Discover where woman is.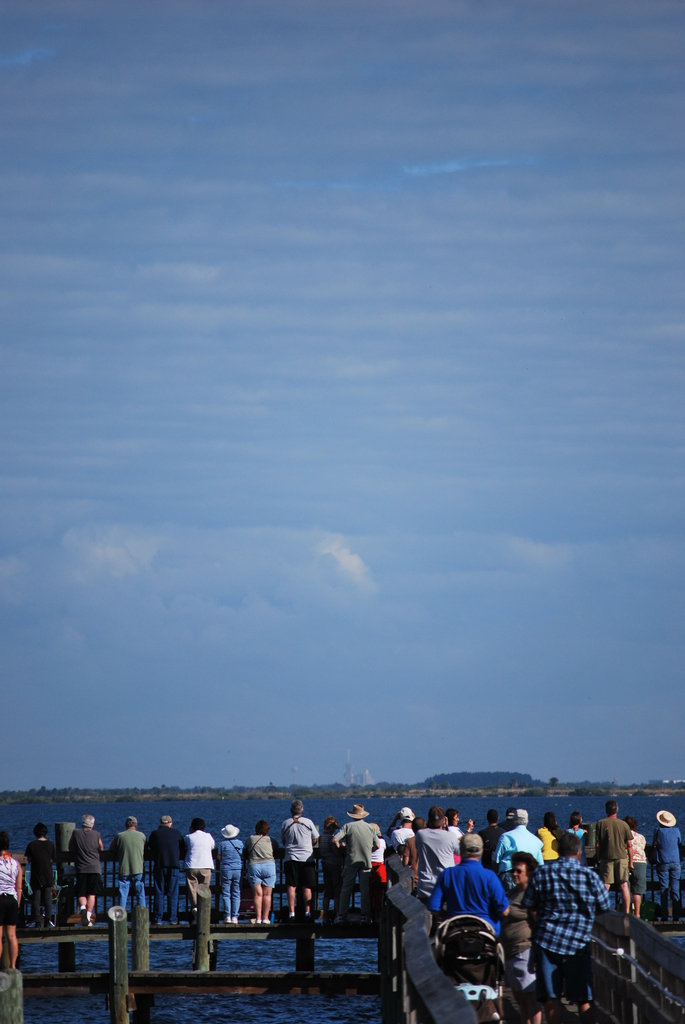
Discovered at 449,812,473,849.
